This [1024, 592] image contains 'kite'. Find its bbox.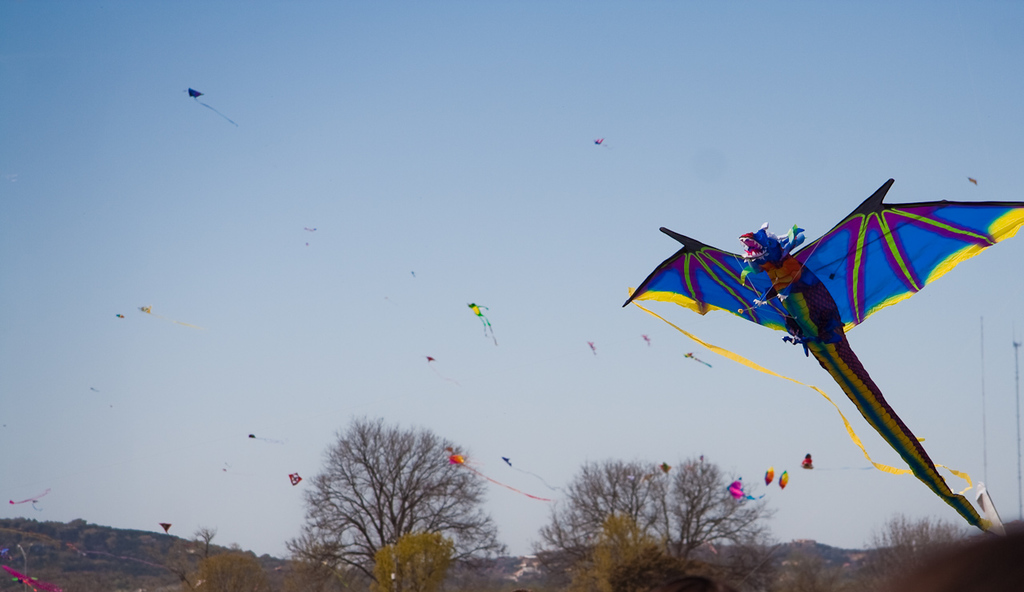
bbox(682, 348, 714, 368).
